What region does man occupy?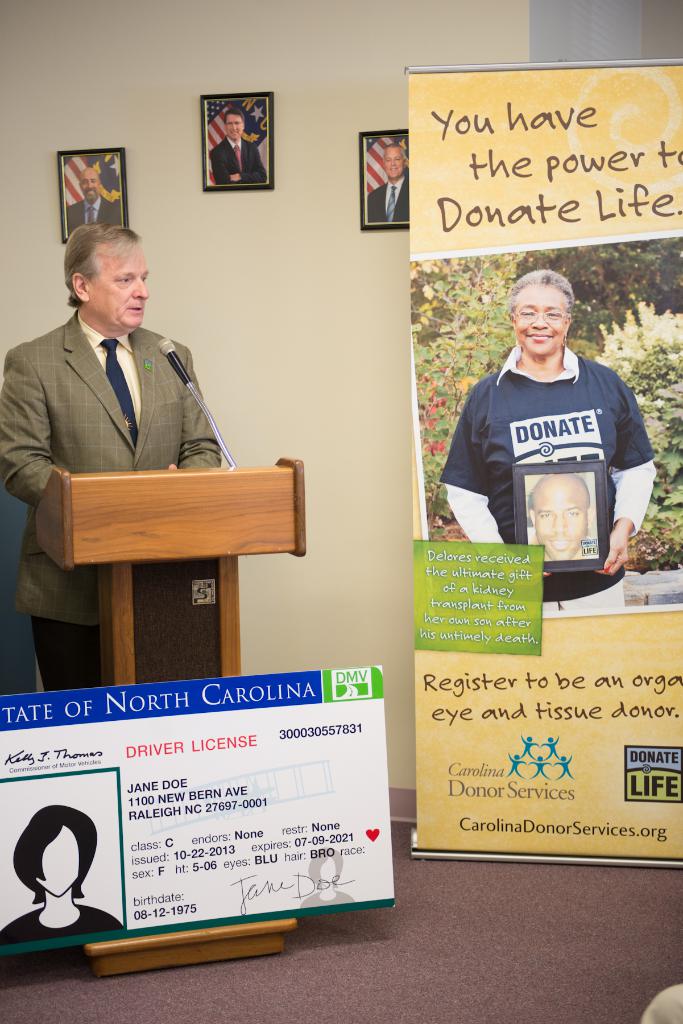
[x1=523, y1=473, x2=600, y2=559].
